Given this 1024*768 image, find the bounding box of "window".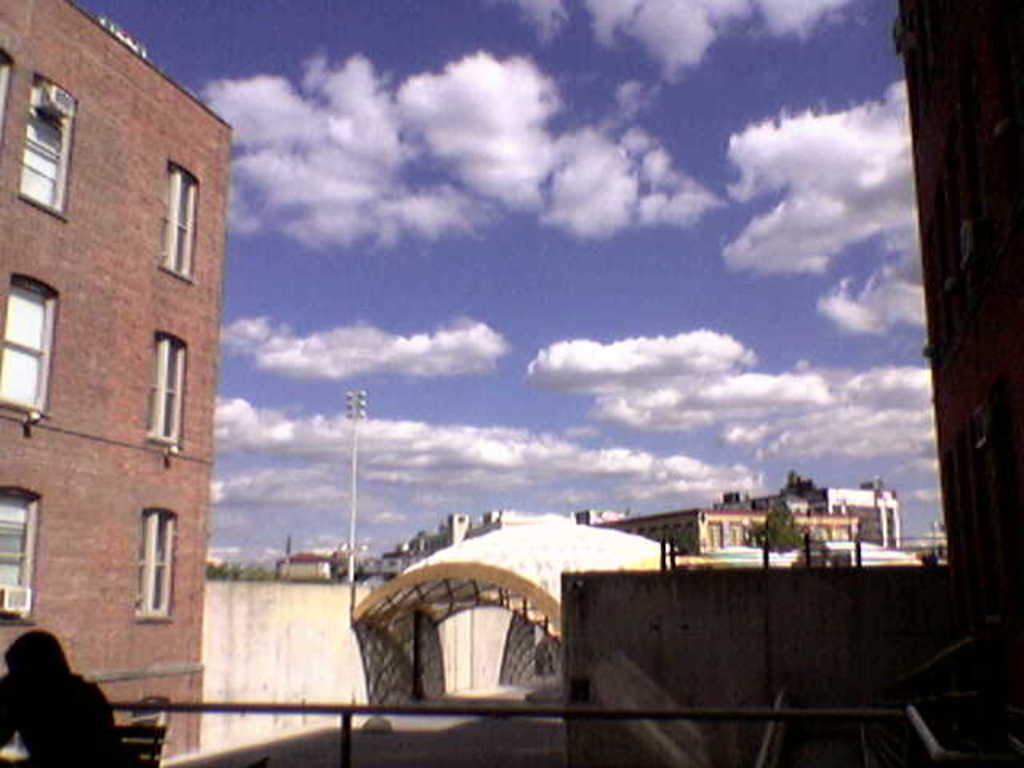
pyautogui.locateOnScreen(141, 510, 173, 614).
